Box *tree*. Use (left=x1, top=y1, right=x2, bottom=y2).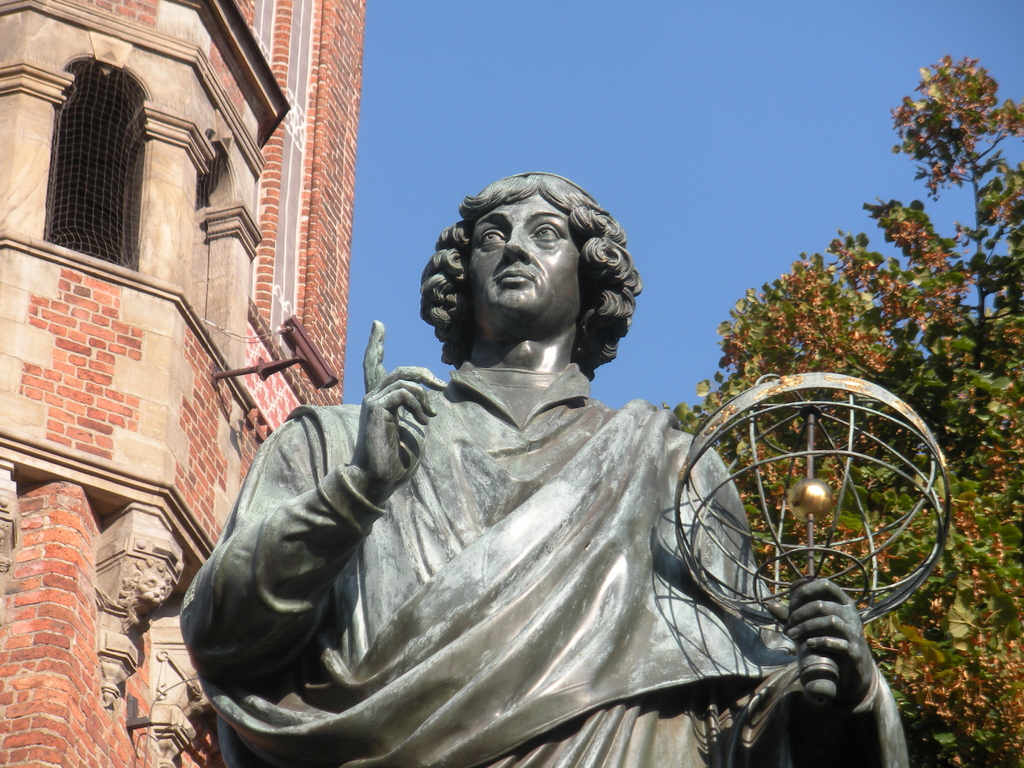
(left=654, top=50, right=1023, bottom=767).
